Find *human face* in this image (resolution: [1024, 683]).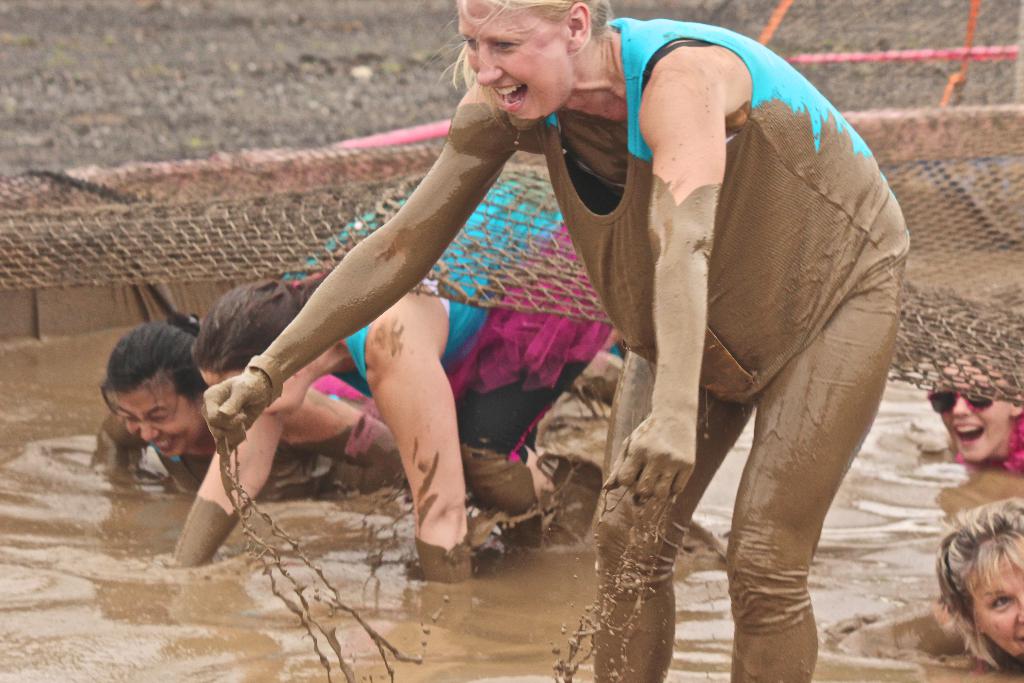
[467,2,572,124].
